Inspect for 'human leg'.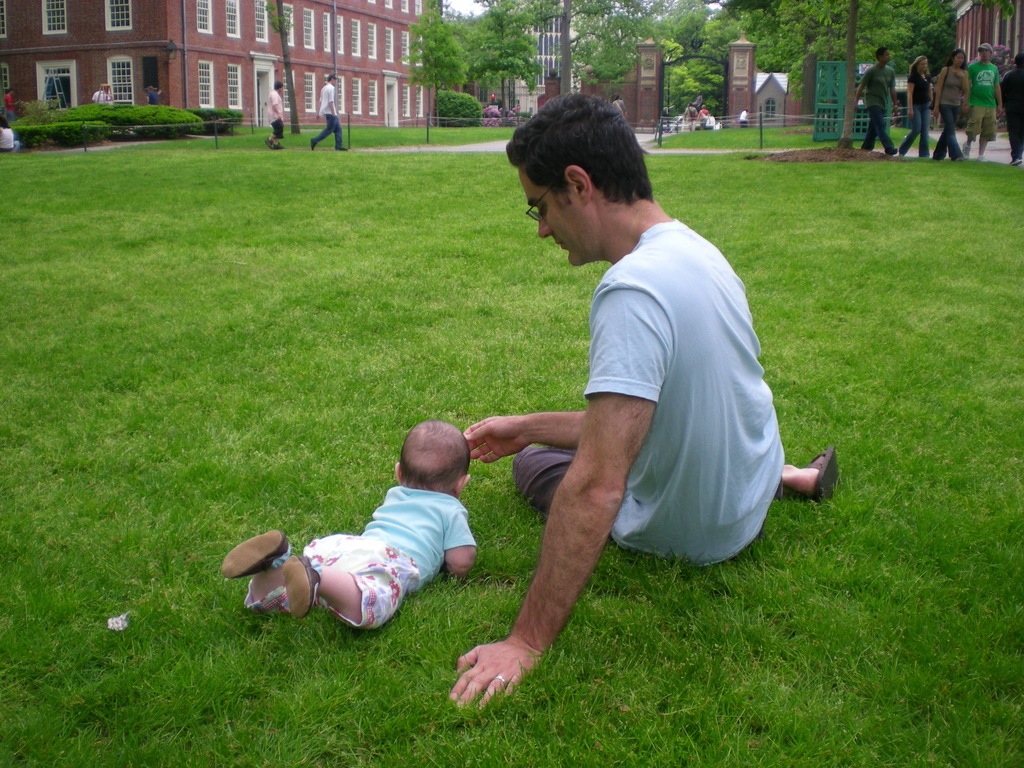
Inspection: rect(920, 102, 934, 158).
